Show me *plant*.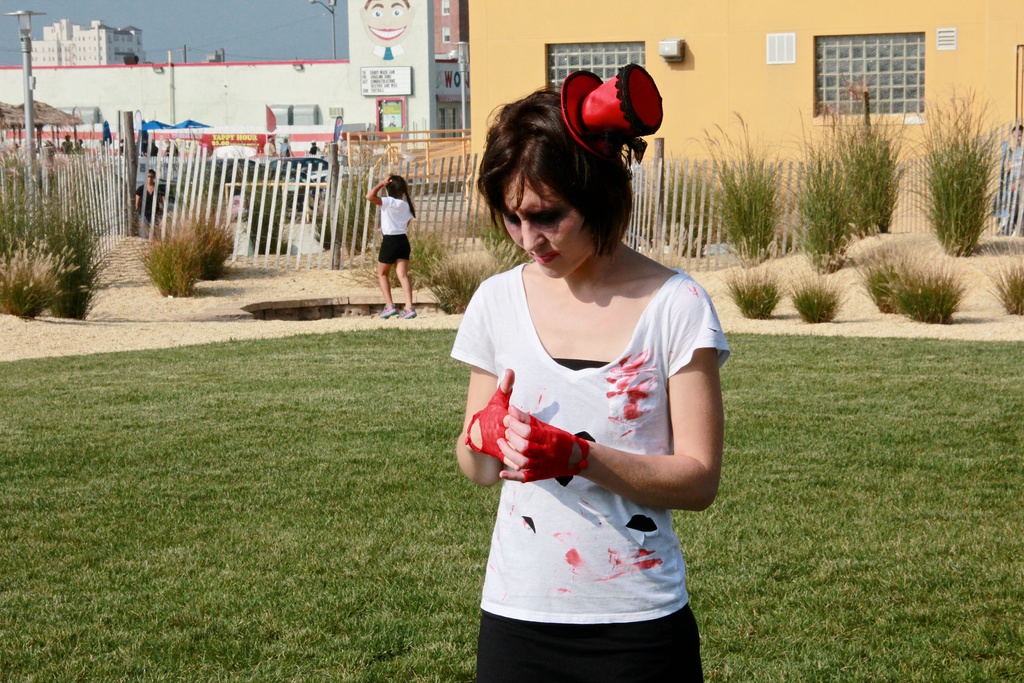
*plant* is here: [x1=986, y1=238, x2=1023, y2=327].
